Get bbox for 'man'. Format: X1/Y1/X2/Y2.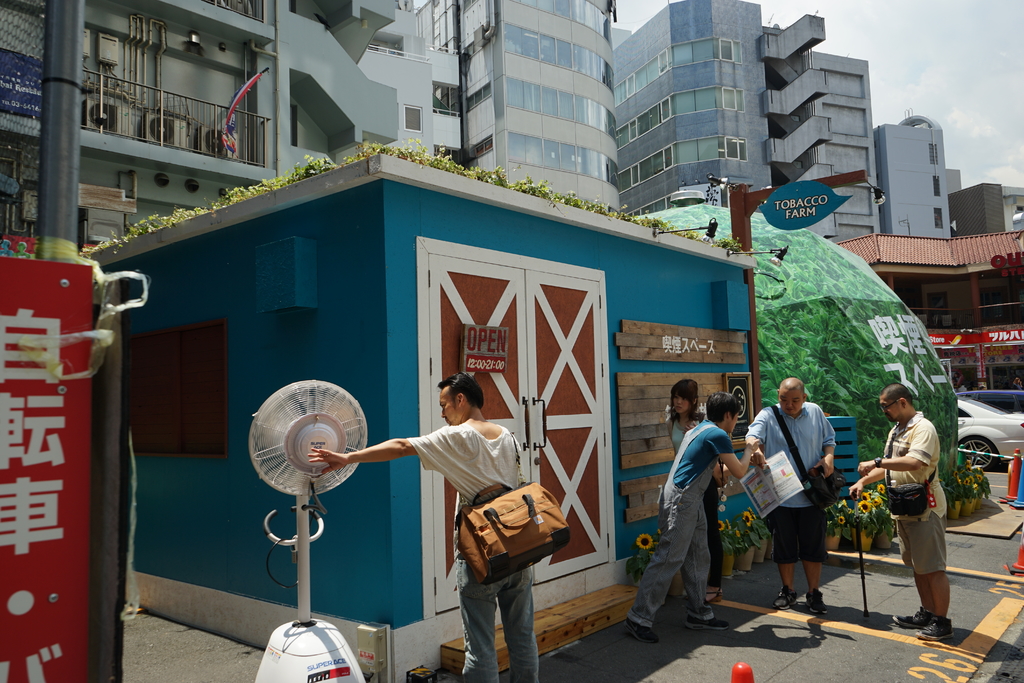
625/393/744/652.
